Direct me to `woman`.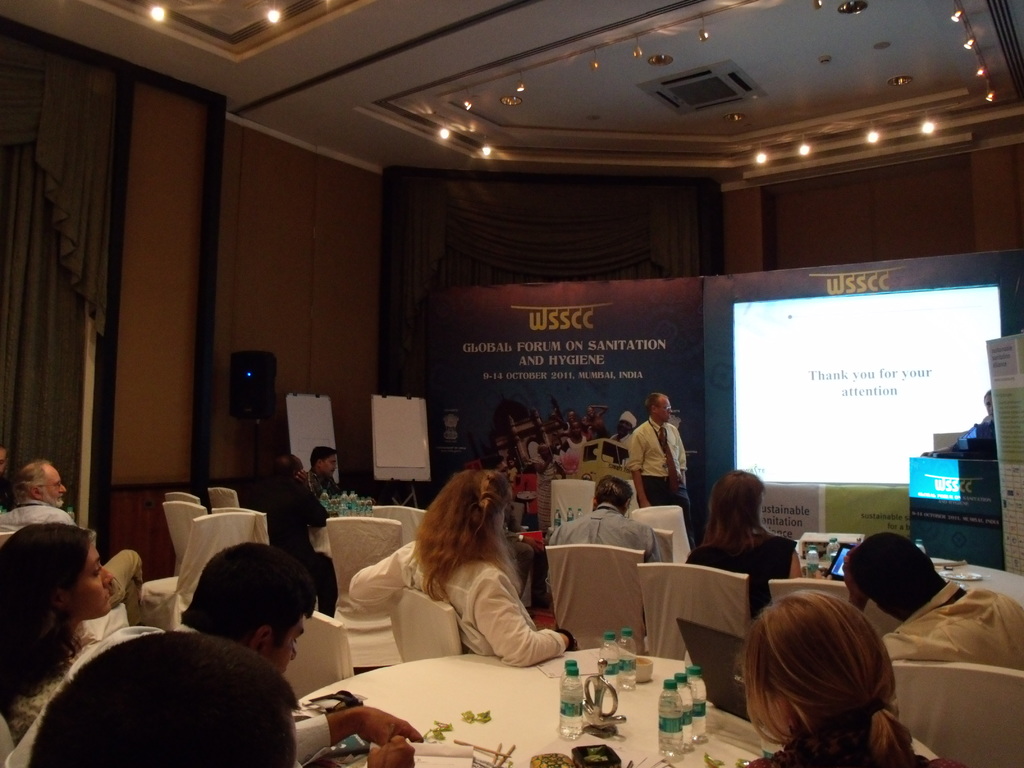
Direction: select_region(733, 588, 966, 767).
